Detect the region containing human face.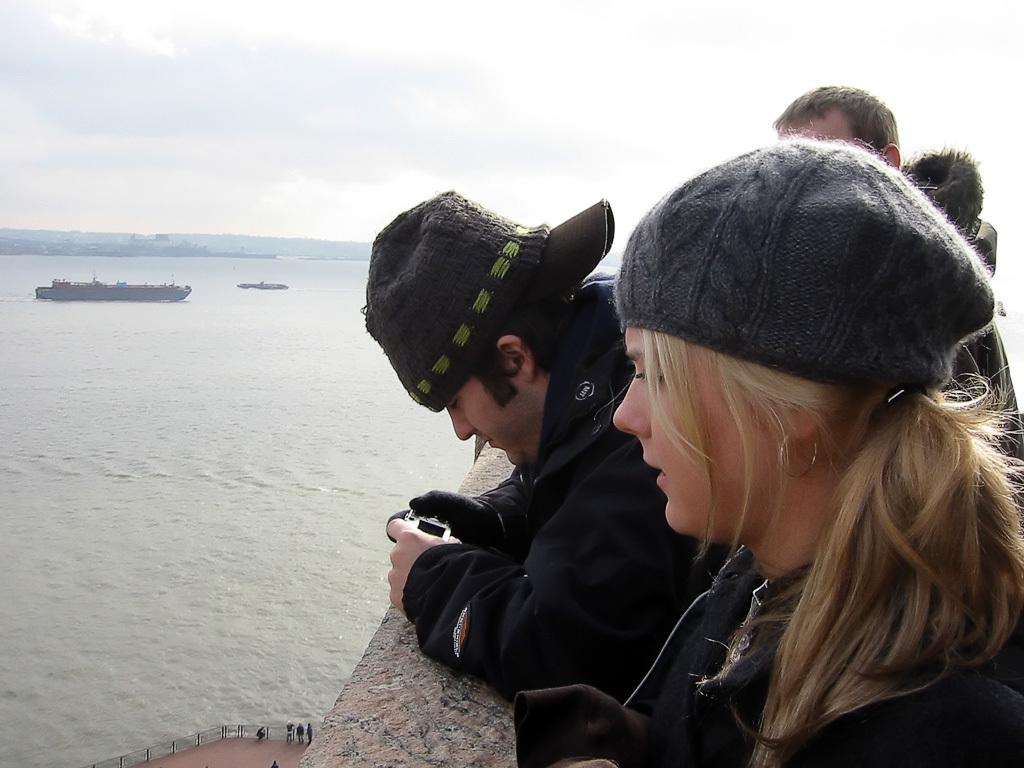
bbox=(609, 328, 756, 538).
